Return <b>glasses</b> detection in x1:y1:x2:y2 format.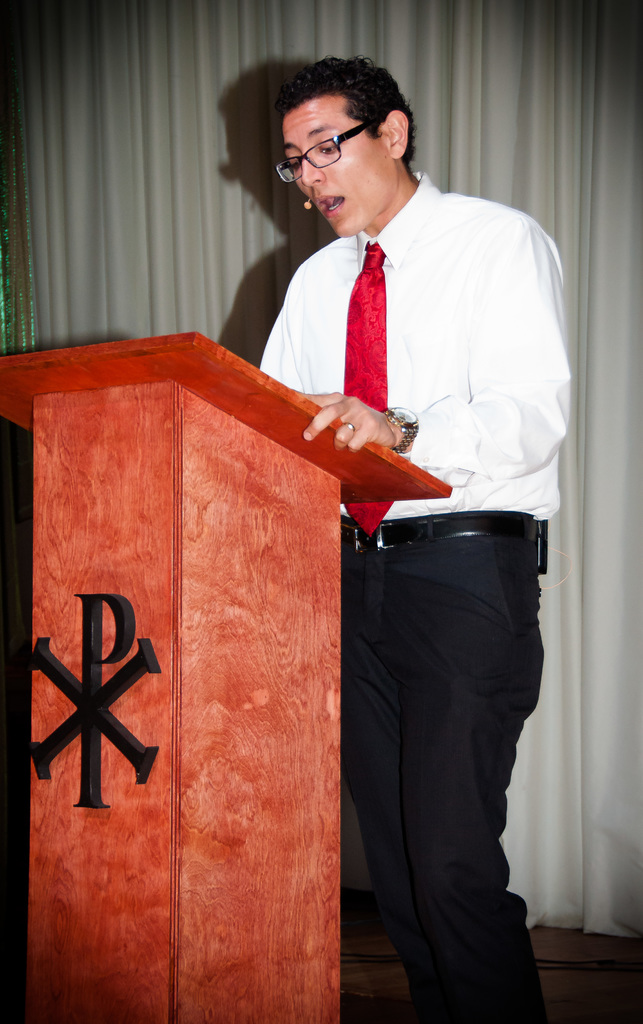
277:112:394:158.
